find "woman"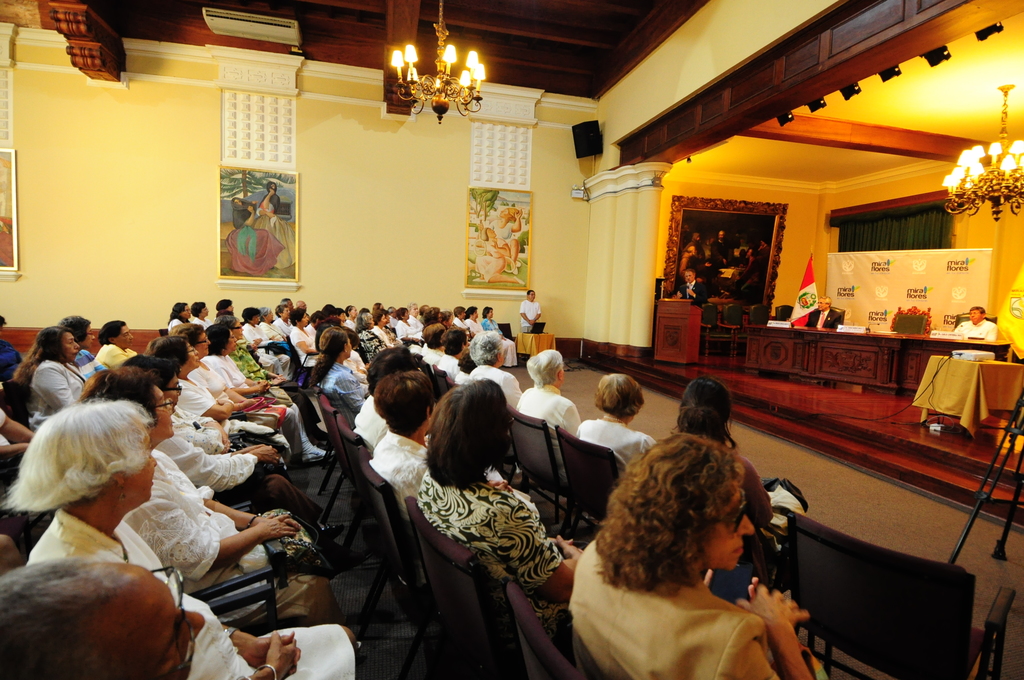
locate(80, 364, 346, 624)
